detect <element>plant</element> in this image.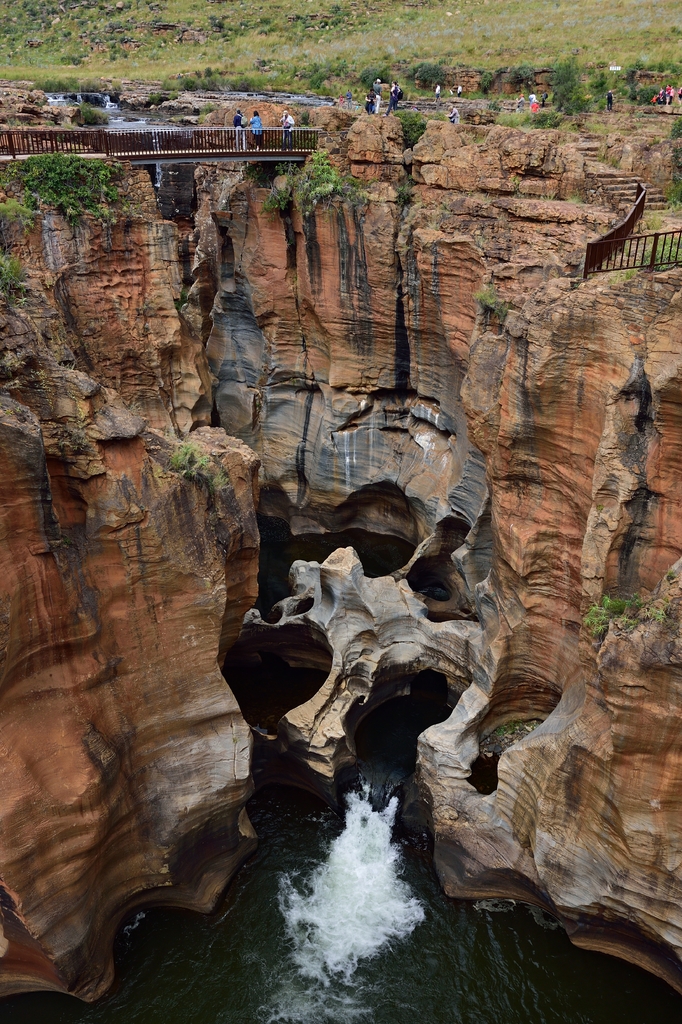
Detection: [628, 226, 681, 280].
